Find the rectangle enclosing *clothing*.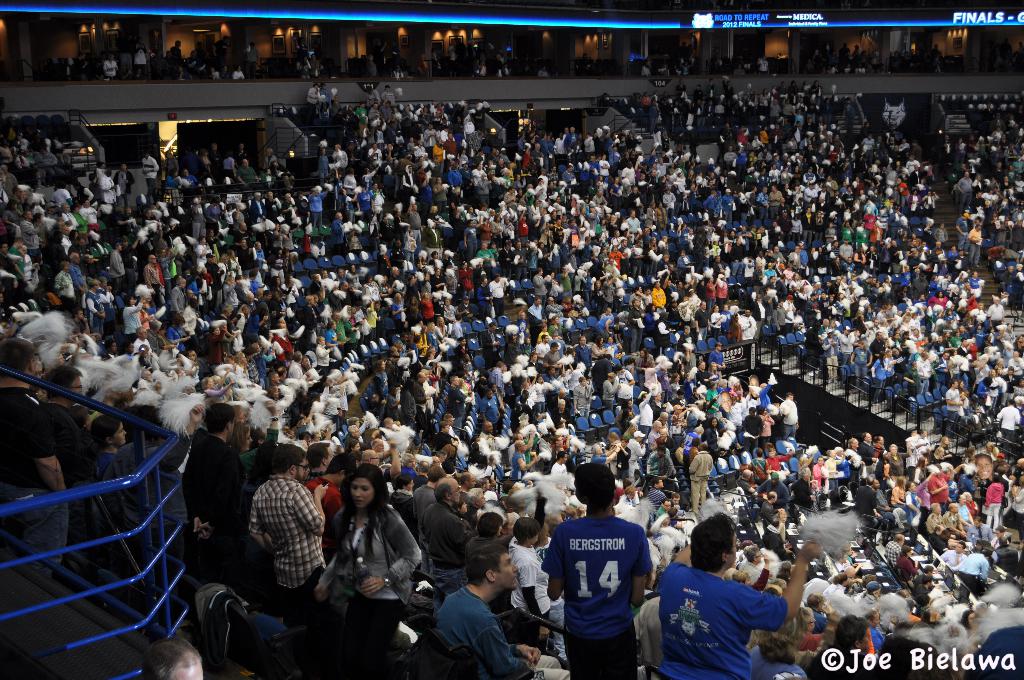
crop(59, 215, 77, 227).
